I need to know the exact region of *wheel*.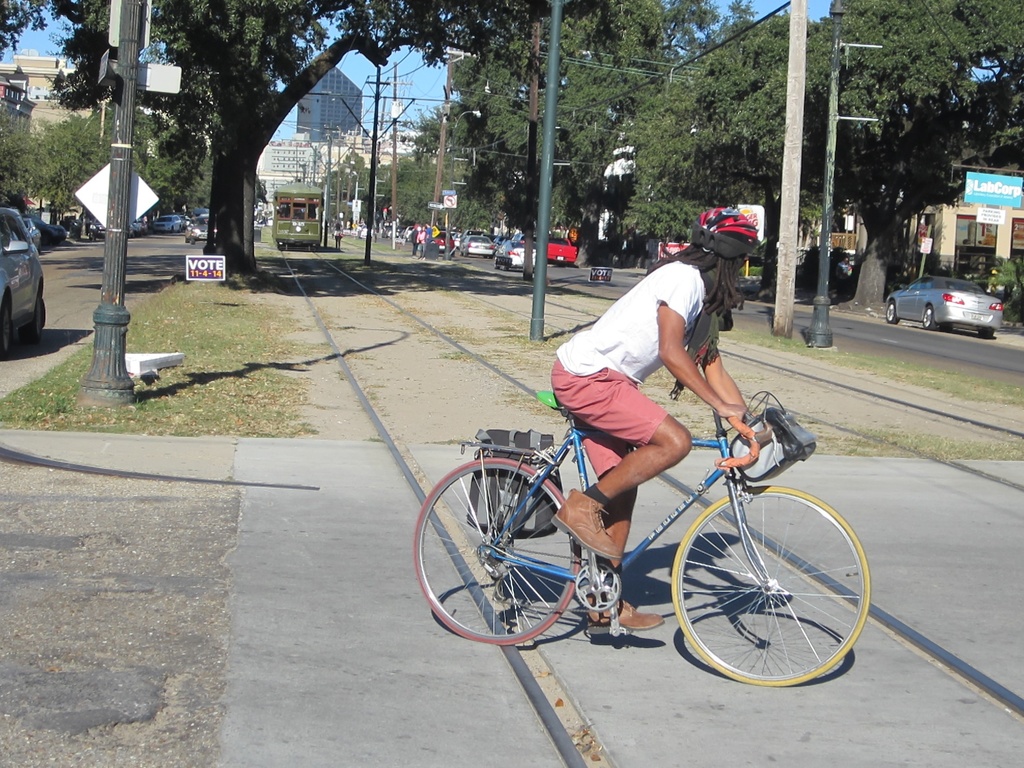
Region: [883, 298, 900, 324].
